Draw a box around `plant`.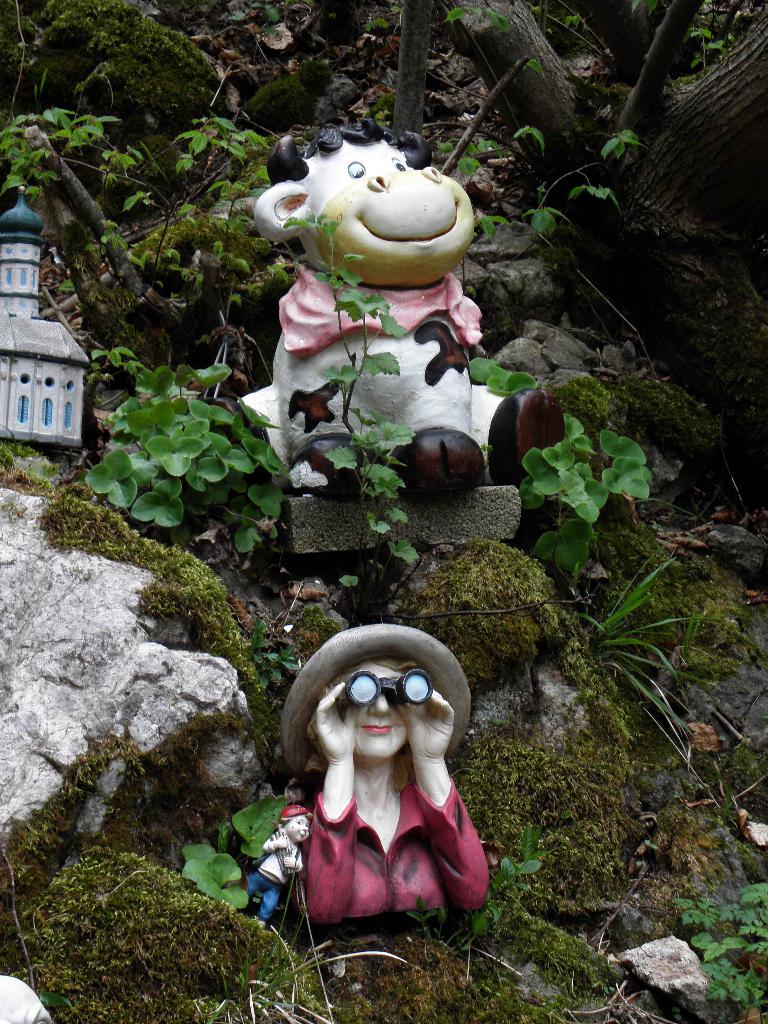
box(412, 833, 562, 964).
